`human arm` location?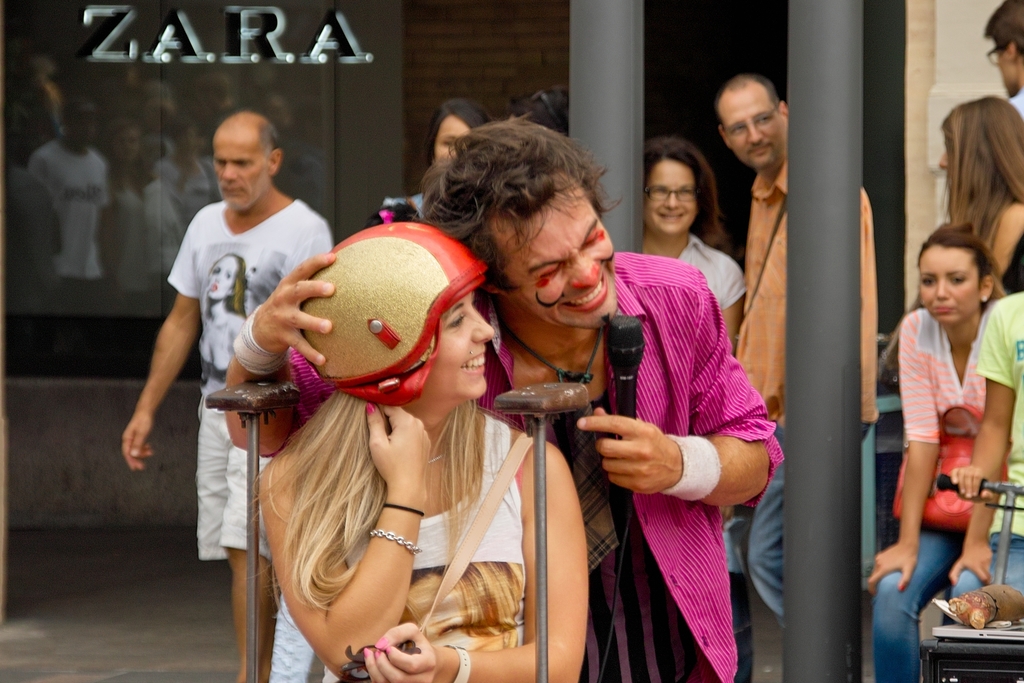
bbox(261, 393, 458, 677)
